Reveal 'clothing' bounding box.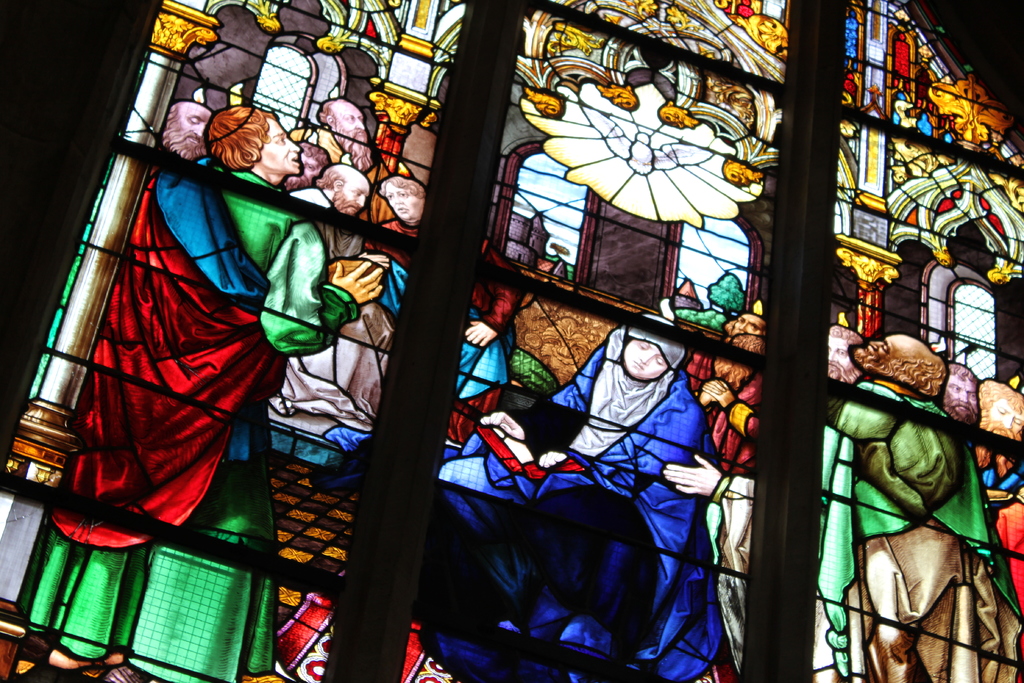
Revealed: rect(293, 133, 392, 225).
